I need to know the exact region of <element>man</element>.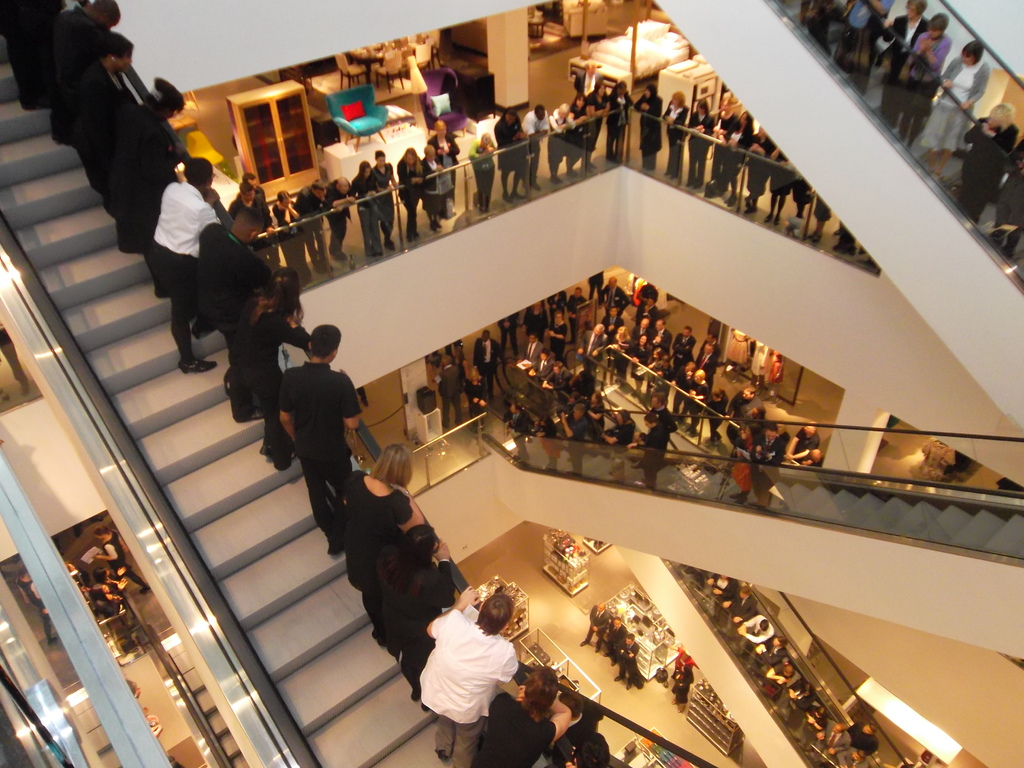
Region: bbox=[253, 316, 366, 543].
